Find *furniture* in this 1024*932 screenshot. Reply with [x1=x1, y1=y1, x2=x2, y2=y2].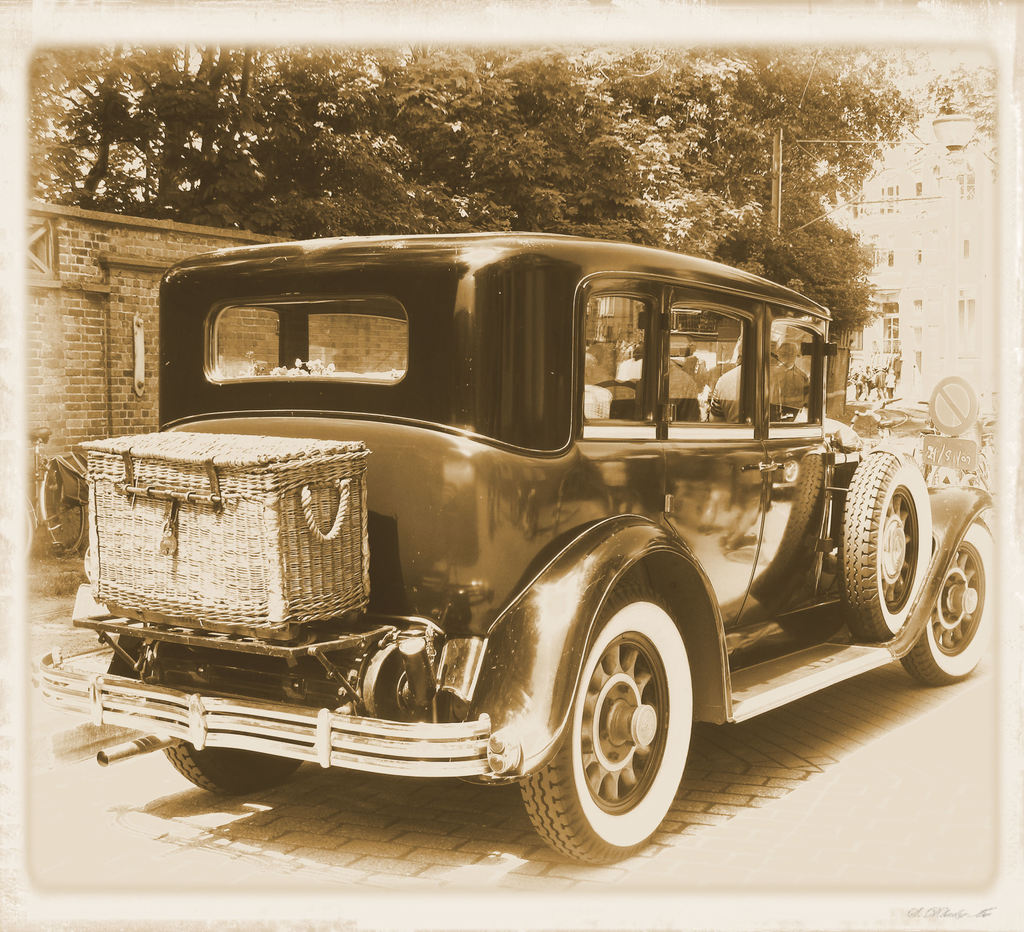
[x1=79, y1=430, x2=371, y2=639].
